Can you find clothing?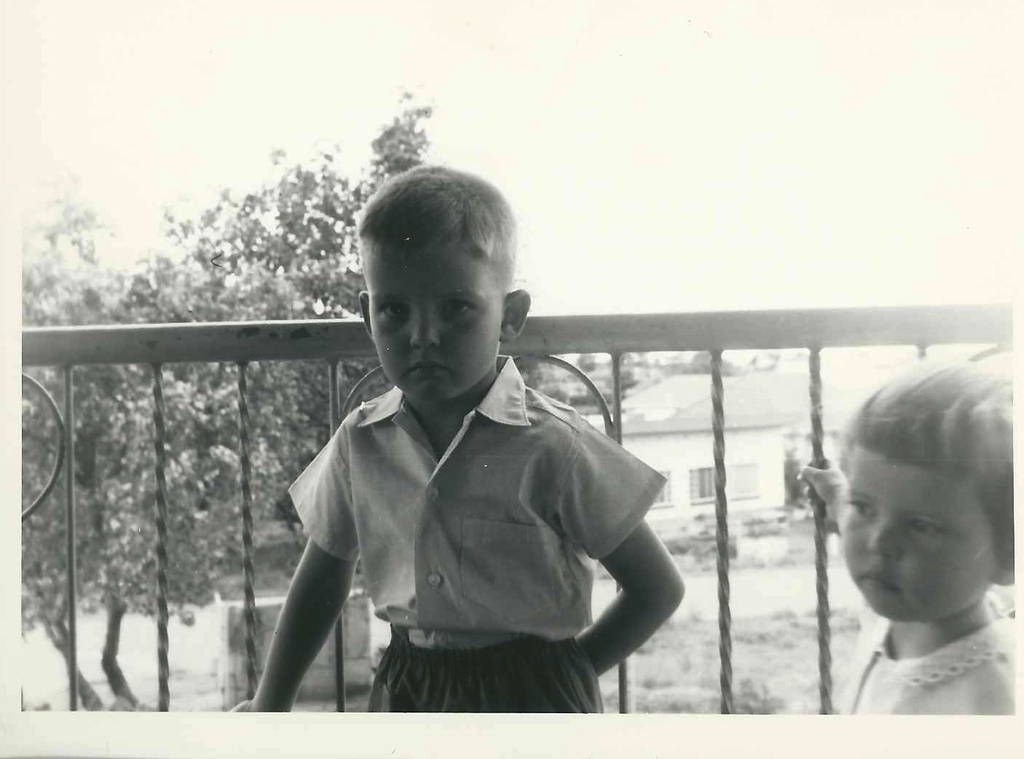
Yes, bounding box: region(280, 306, 683, 718).
